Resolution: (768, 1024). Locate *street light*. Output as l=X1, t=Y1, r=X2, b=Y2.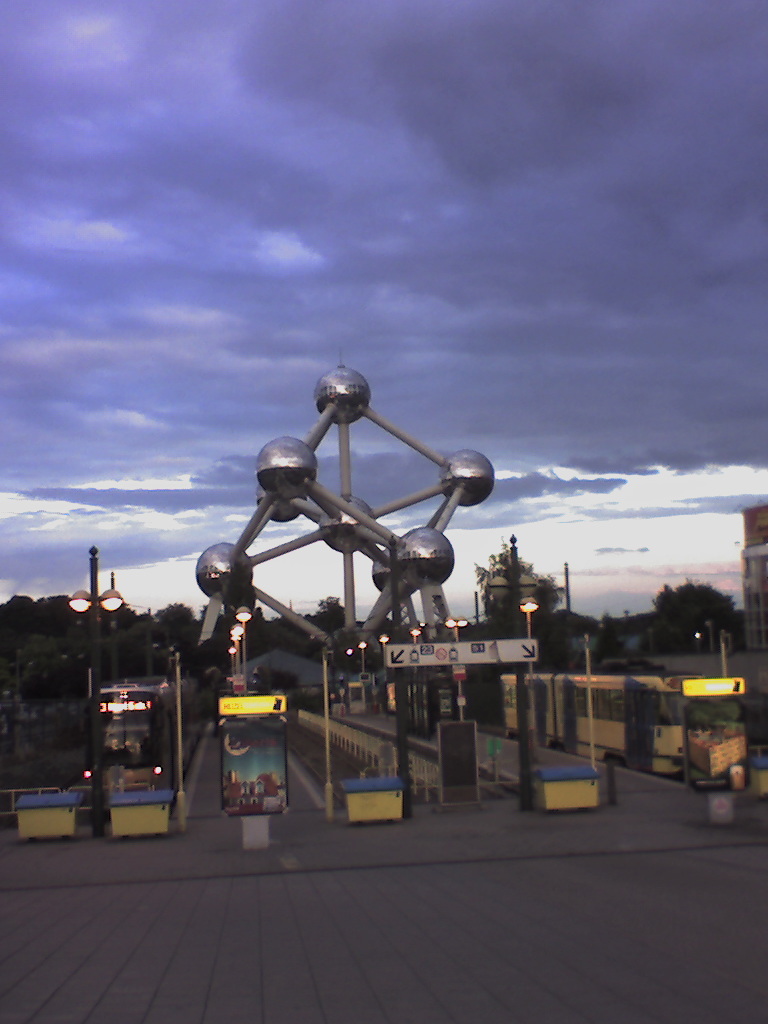
l=68, t=545, r=117, b=761.
